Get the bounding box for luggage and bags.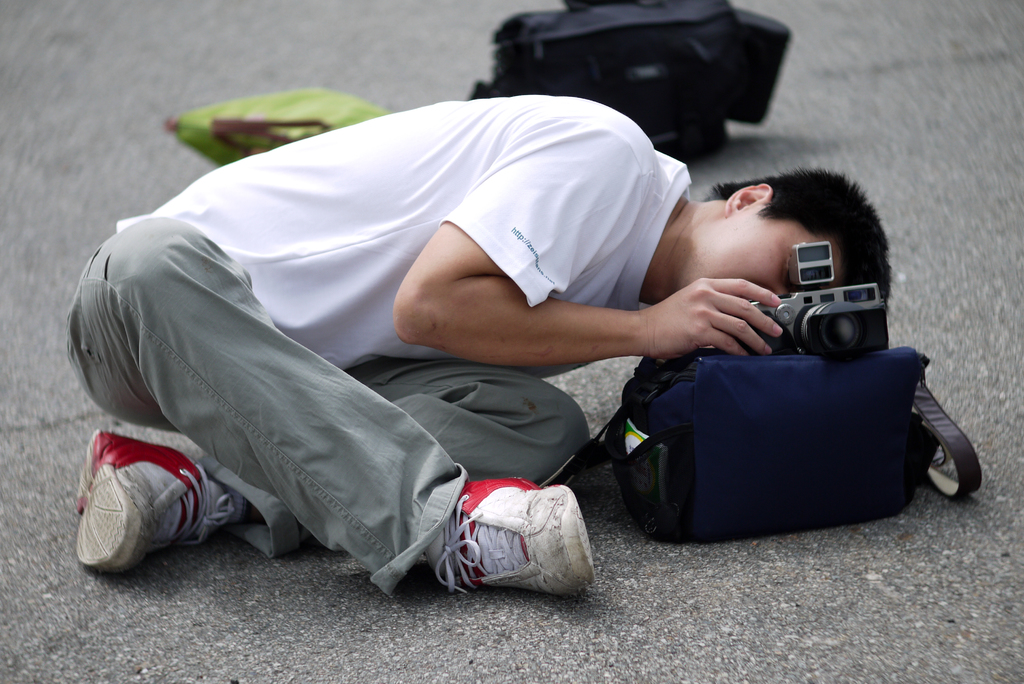
box=[584, 300, 968, 554].
